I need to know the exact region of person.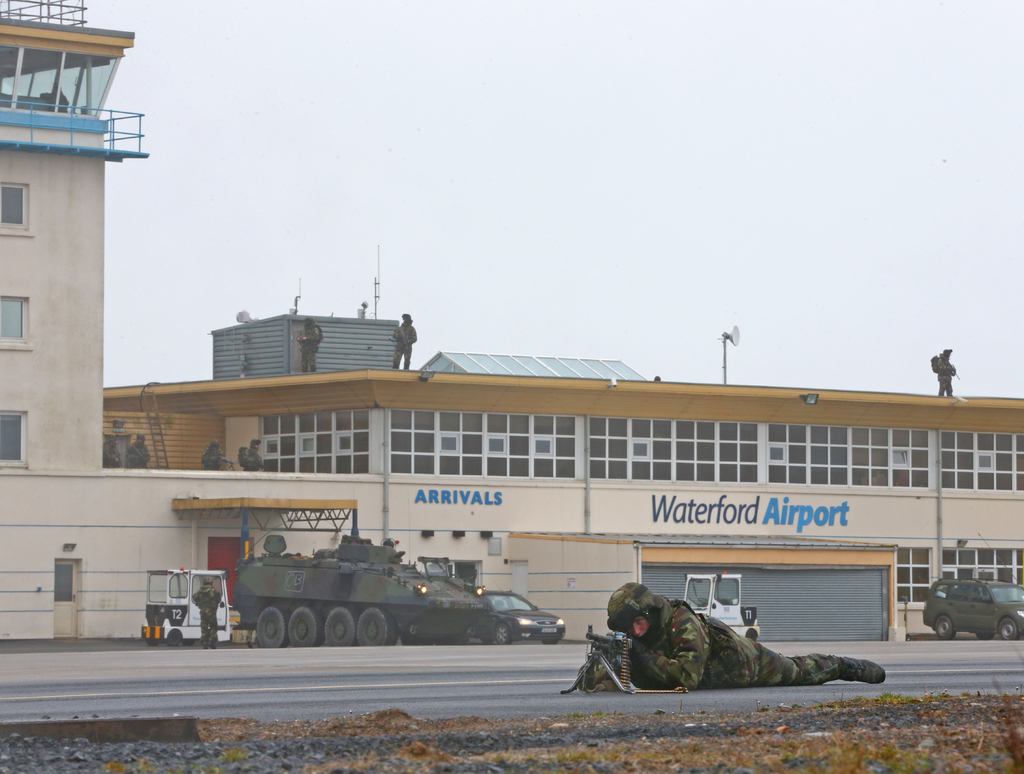
Region: <region>191, 574, 221, 645</region>.
